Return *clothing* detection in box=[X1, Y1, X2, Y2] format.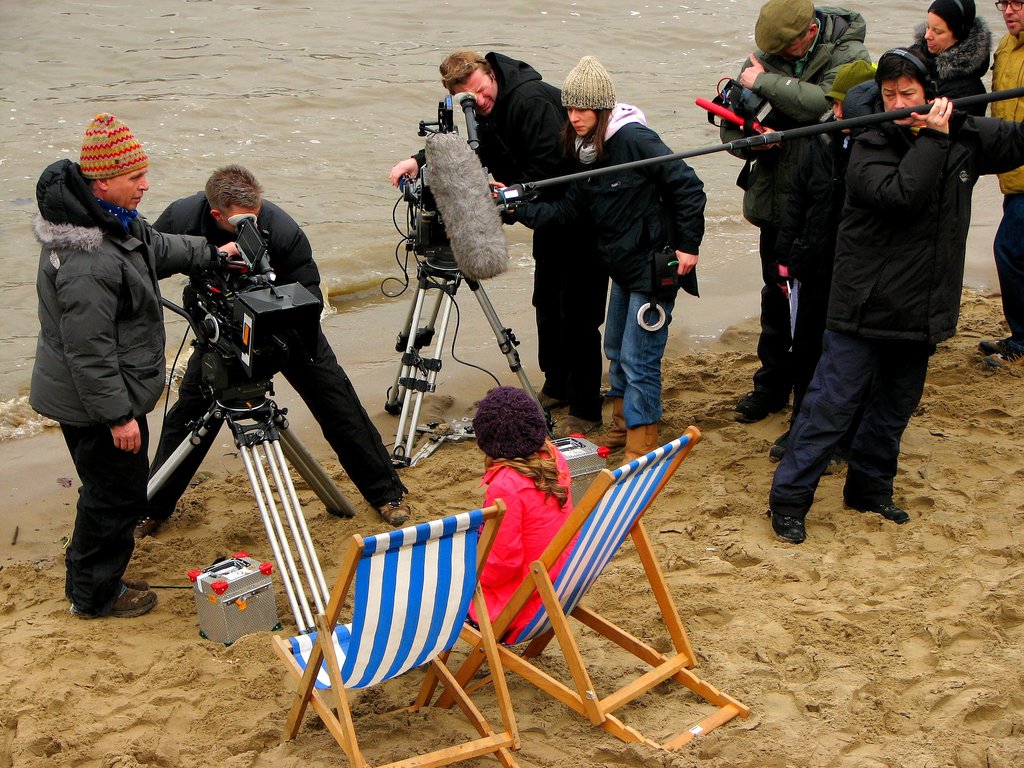
box=[983, 19, 1023, 337].
